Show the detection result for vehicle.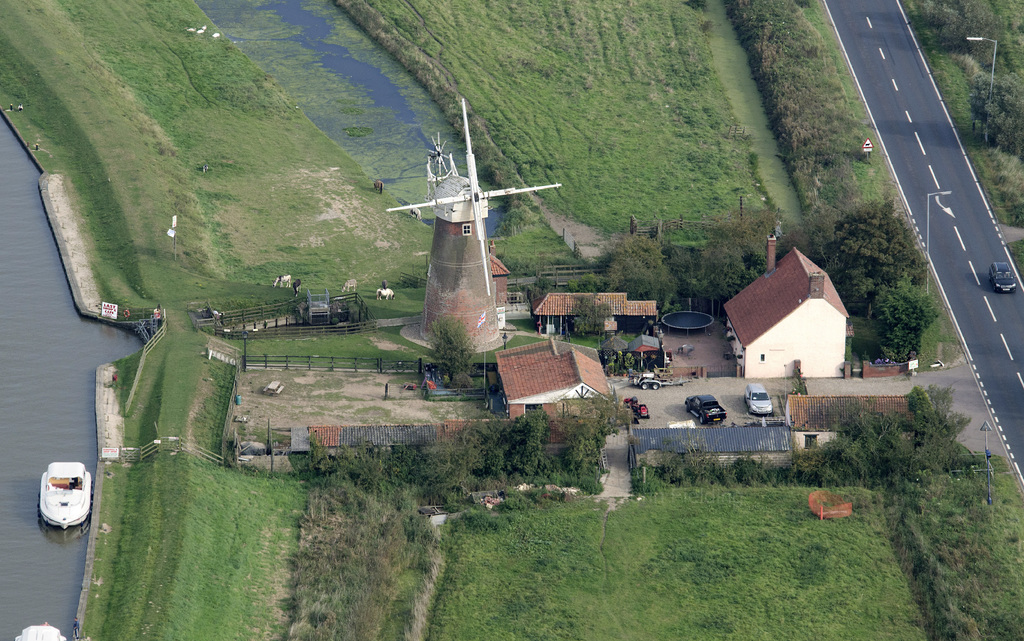
<bbox>19, 464, 88, 530</bbox>.
